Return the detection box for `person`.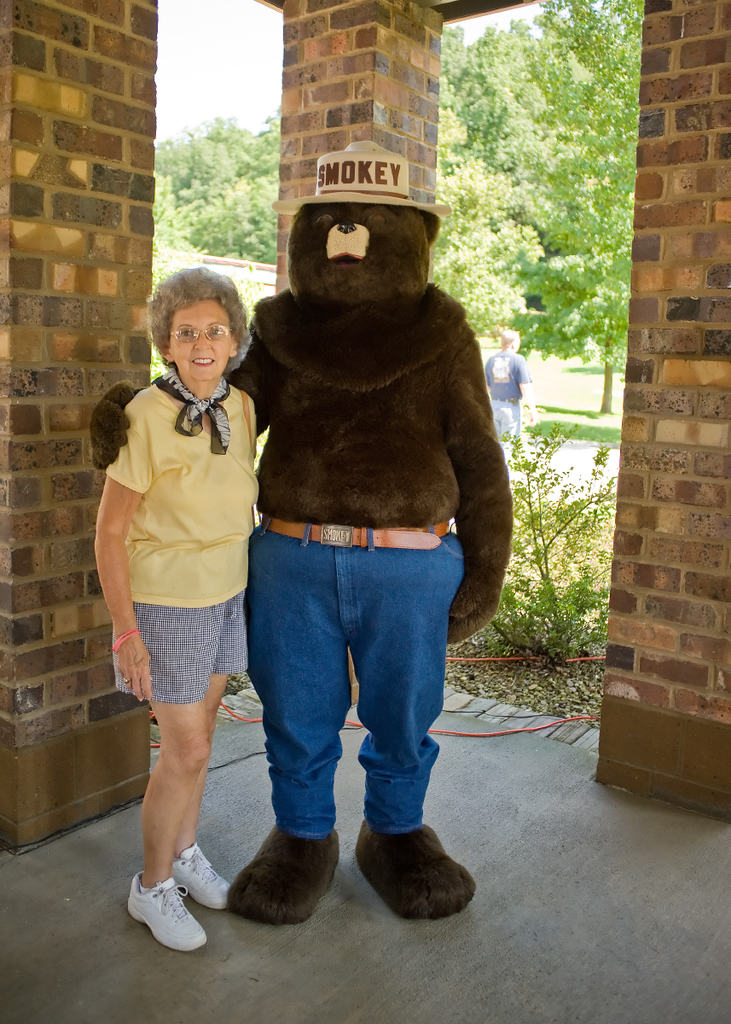
detection(84, 137, 498, 917).
